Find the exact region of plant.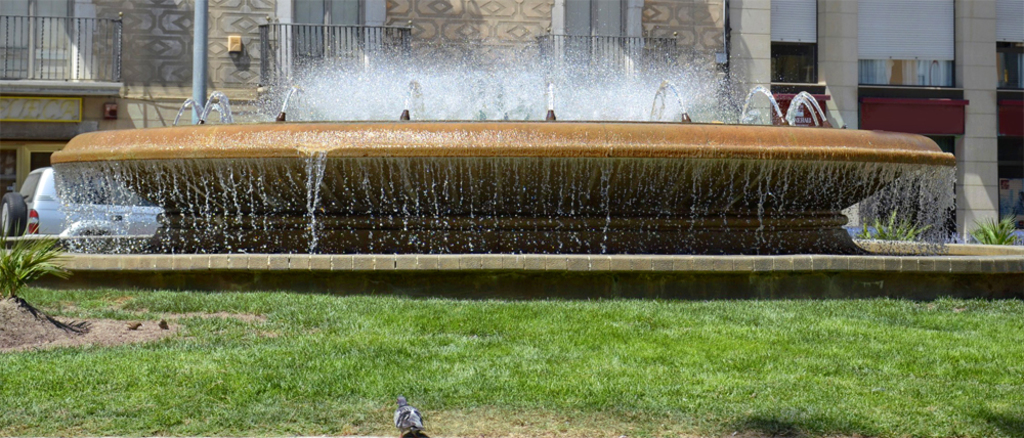
Exact region: (x1=0, y1=202, x2=100, y2=332).
